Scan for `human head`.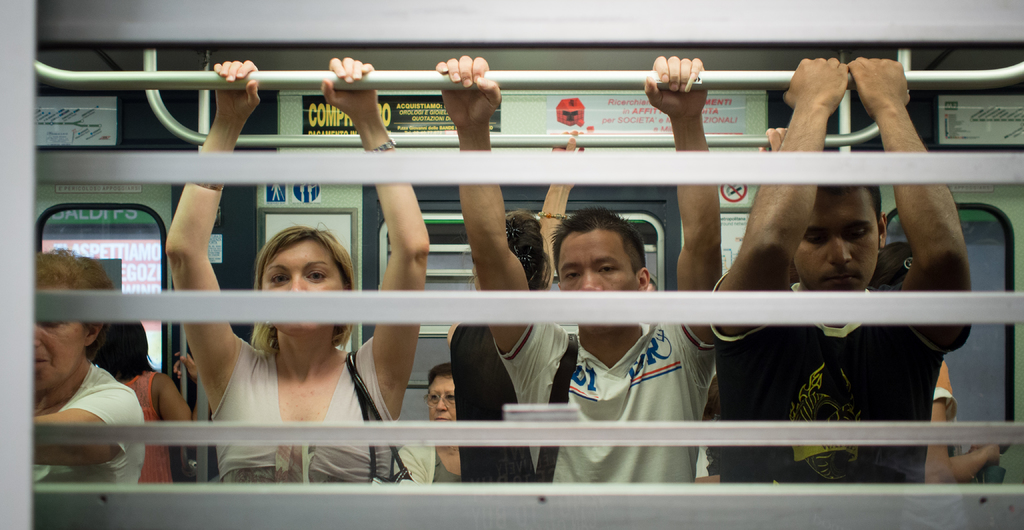
Scan result: region(504, 209, 545, 291).
